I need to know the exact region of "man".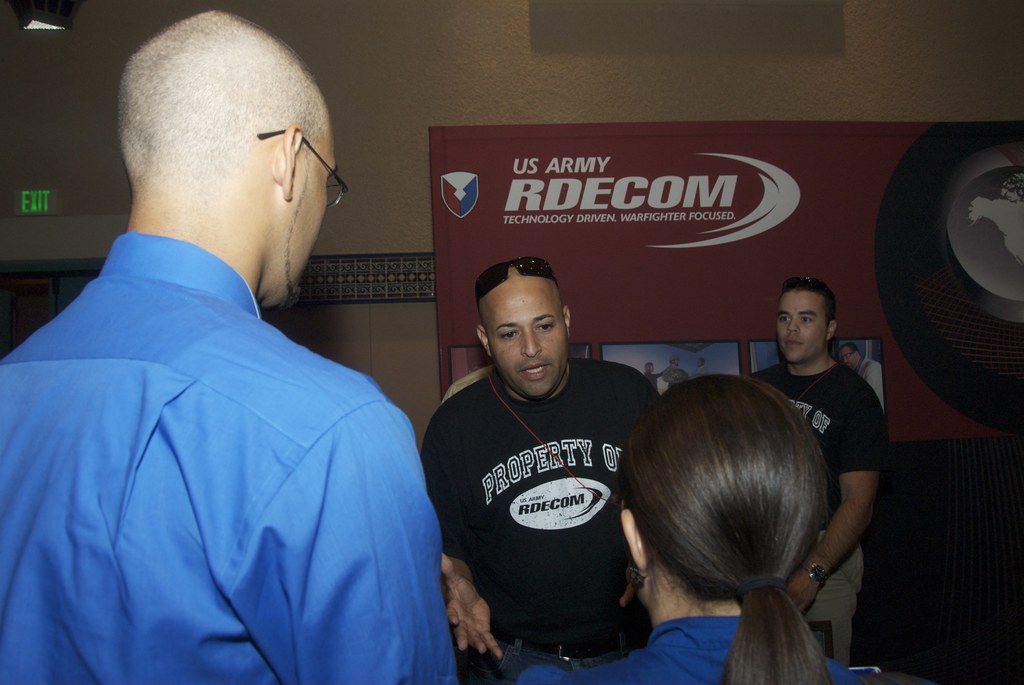
Region: region(693, 355, 714, 376).
